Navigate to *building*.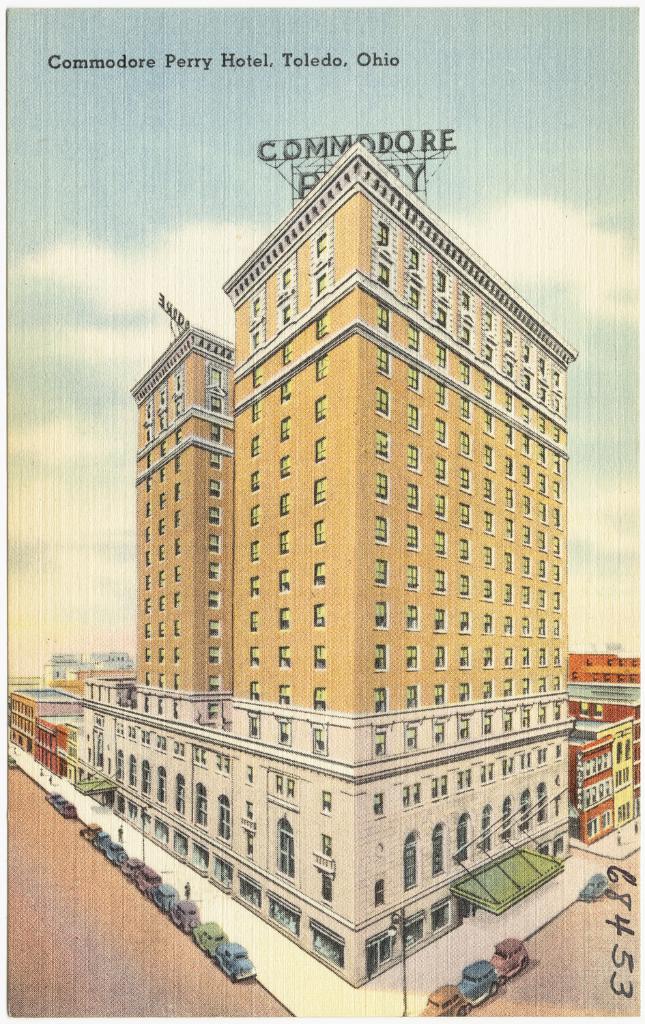
Navigation target: <bbox>560, 722, 633, 842</bbox>.
